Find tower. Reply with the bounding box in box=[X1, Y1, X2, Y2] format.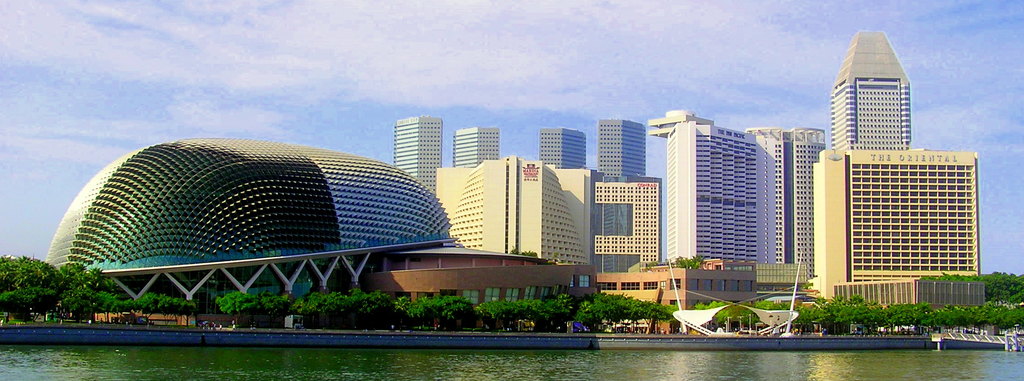
box=[392, 113, 447, 196].
